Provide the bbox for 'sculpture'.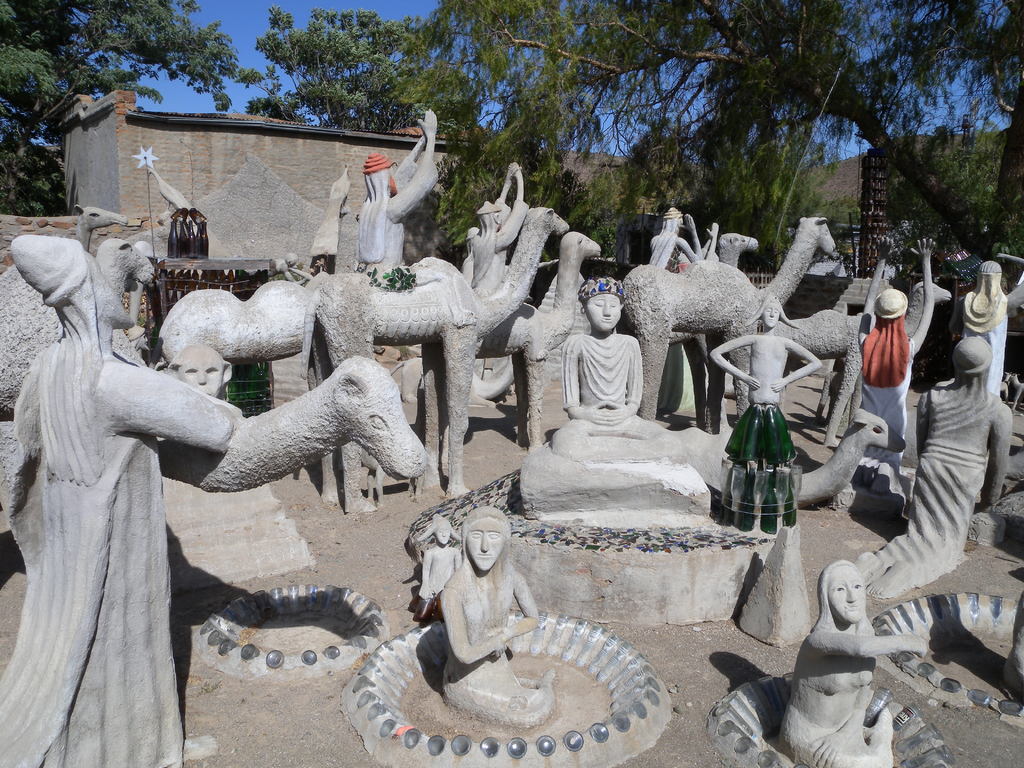
x1=547 y1=270 x2=685 y2=460.
